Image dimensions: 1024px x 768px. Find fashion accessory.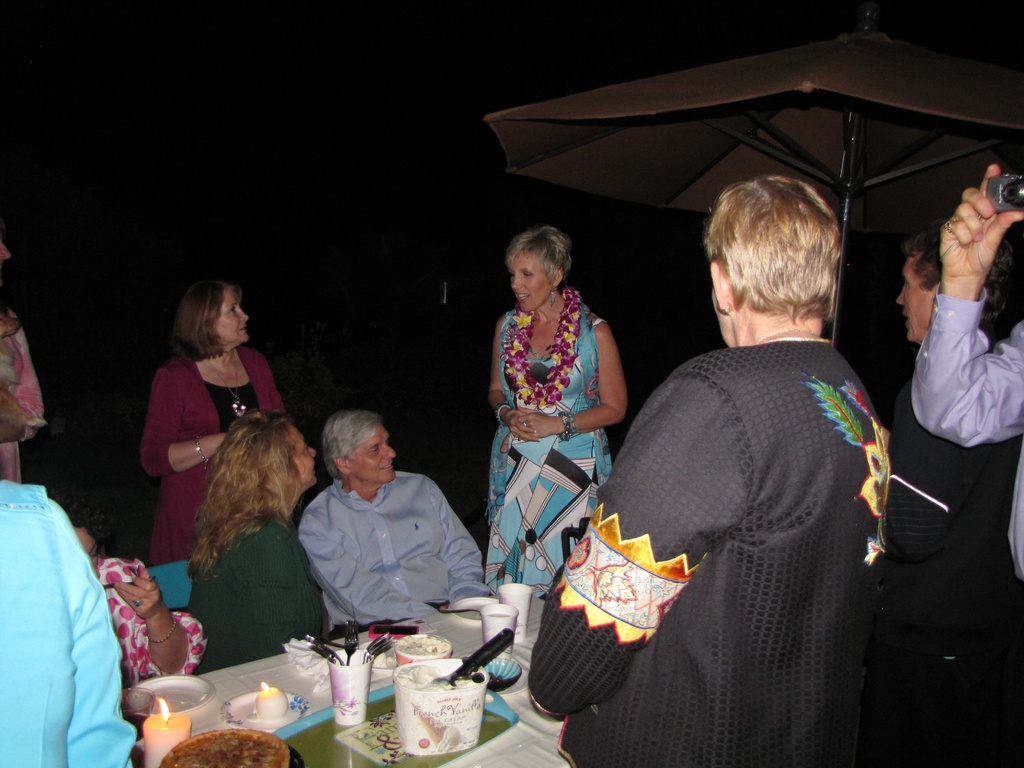
select_region(129, 600, 141, 609).
